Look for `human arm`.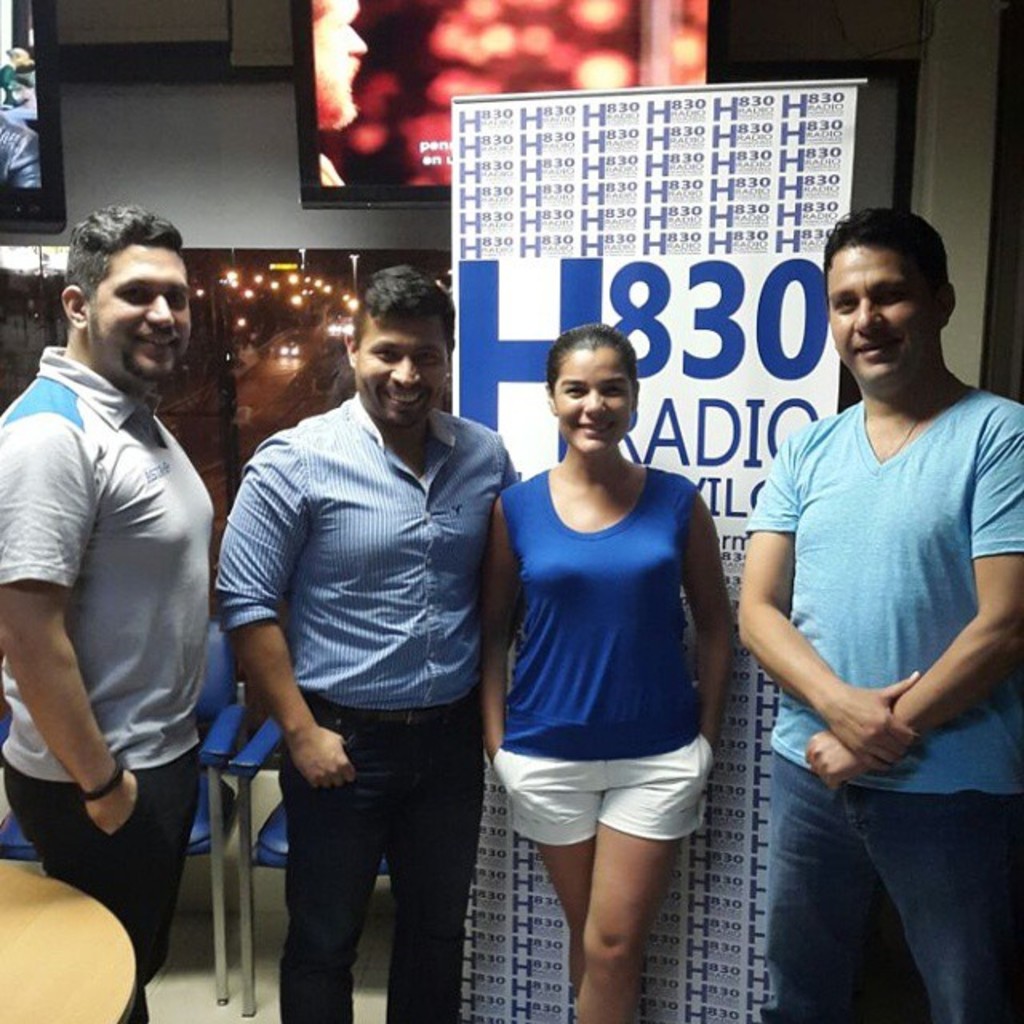
Found: (left=206, top=430, right=370, bottom=794).
